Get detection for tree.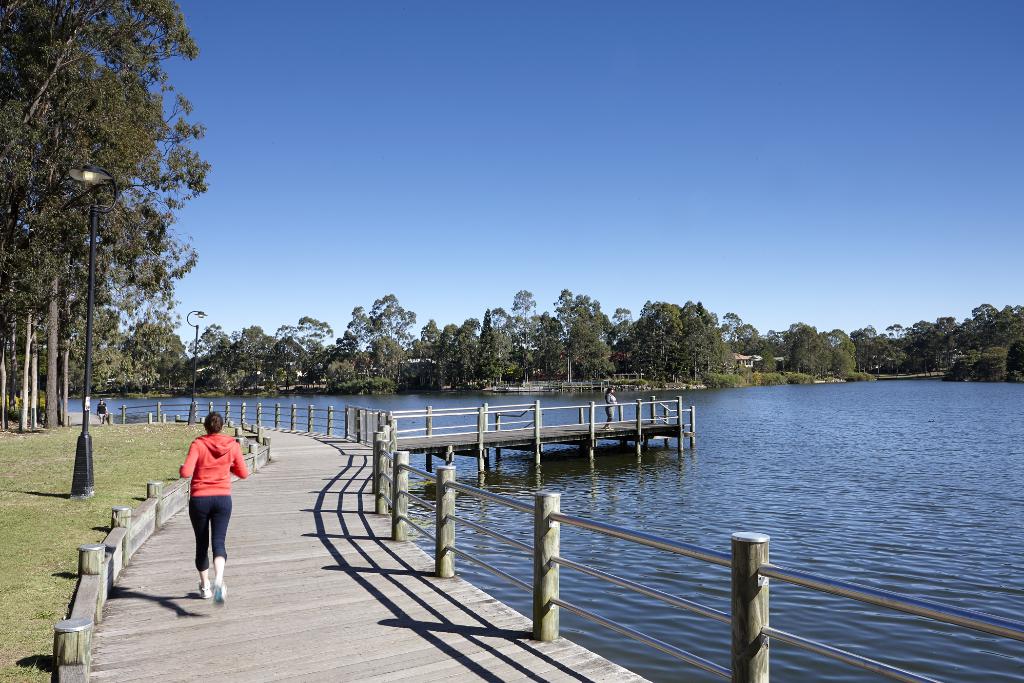
Detection: 529 311 557 374.
